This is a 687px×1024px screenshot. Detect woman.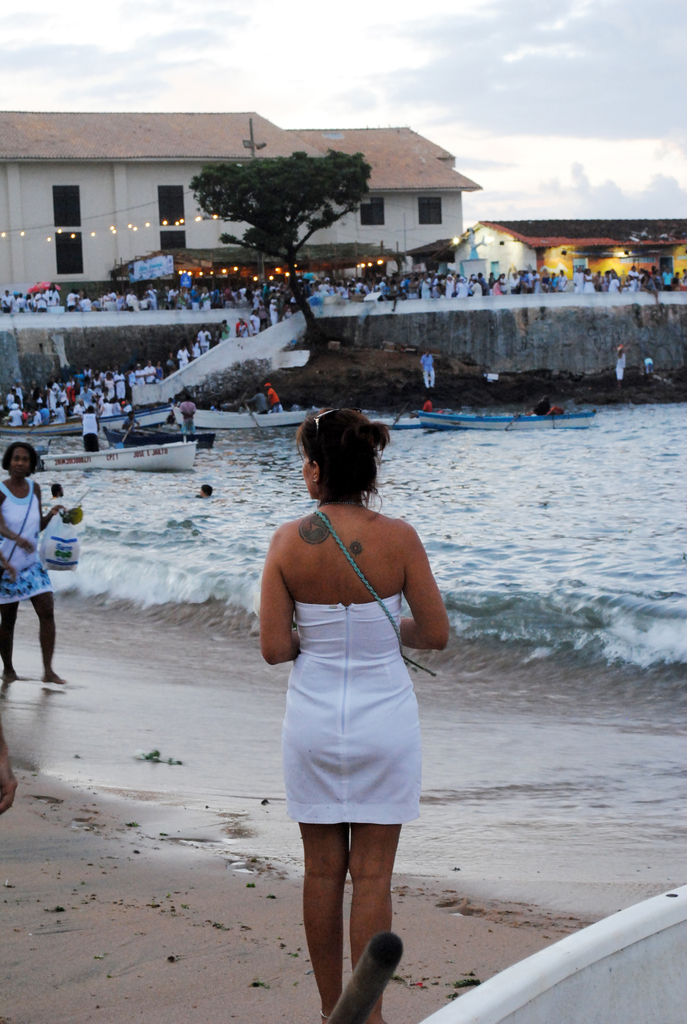
[256, 411, 445, 976].
